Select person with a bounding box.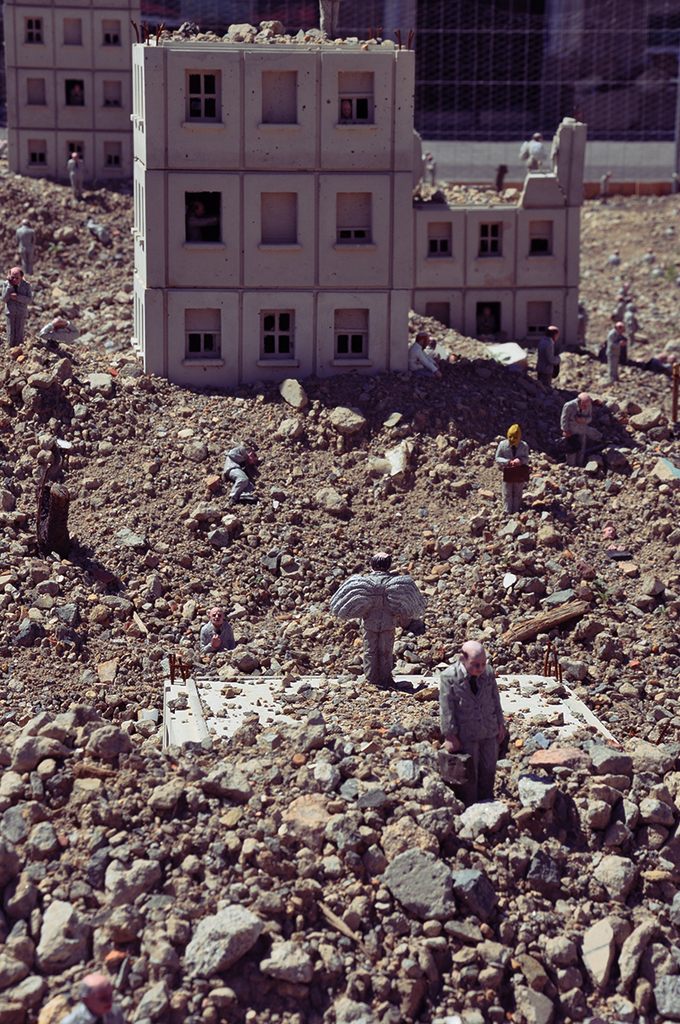
Rect(491, 423, 532, 514).
